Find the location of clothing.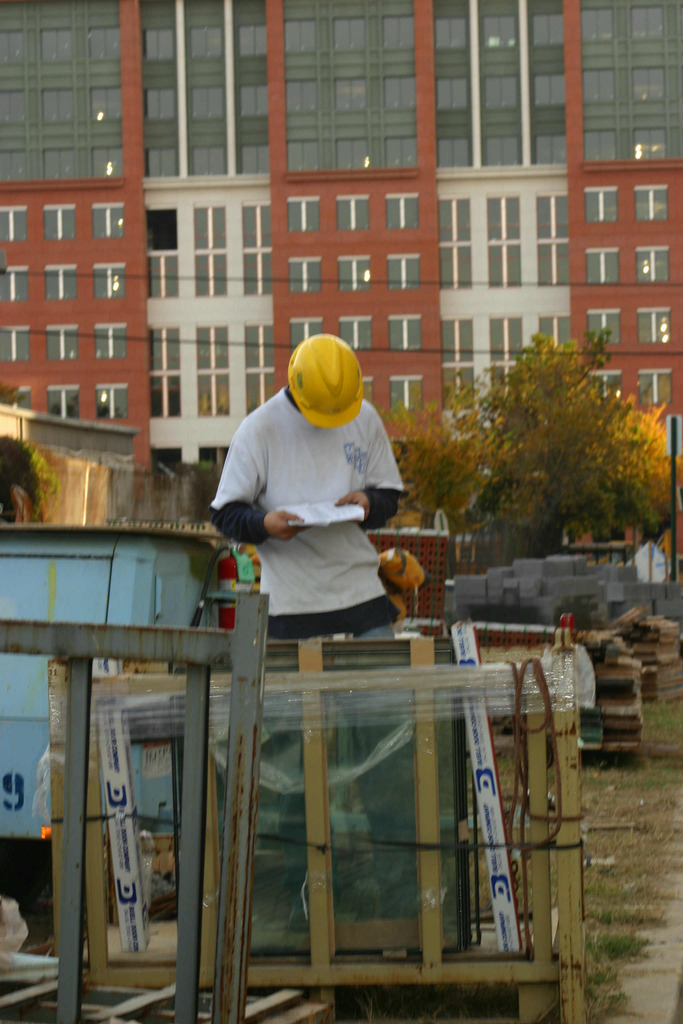
Location: 220/349/412/639.
